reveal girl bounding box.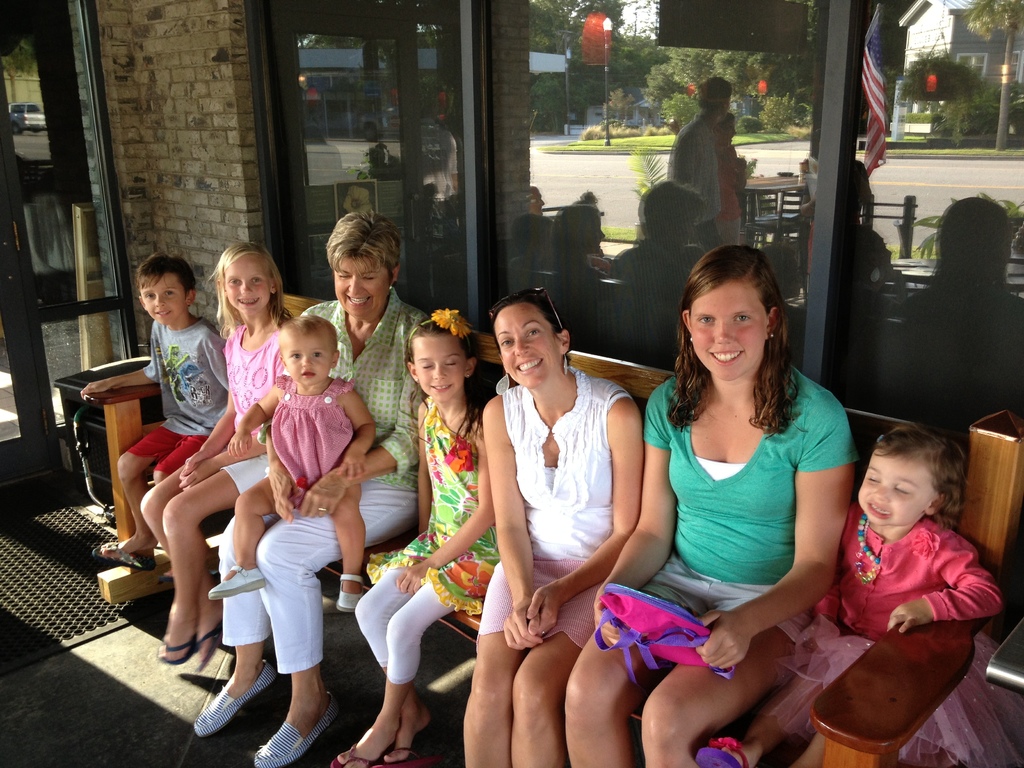
Revealed: 208 312 377 611.
